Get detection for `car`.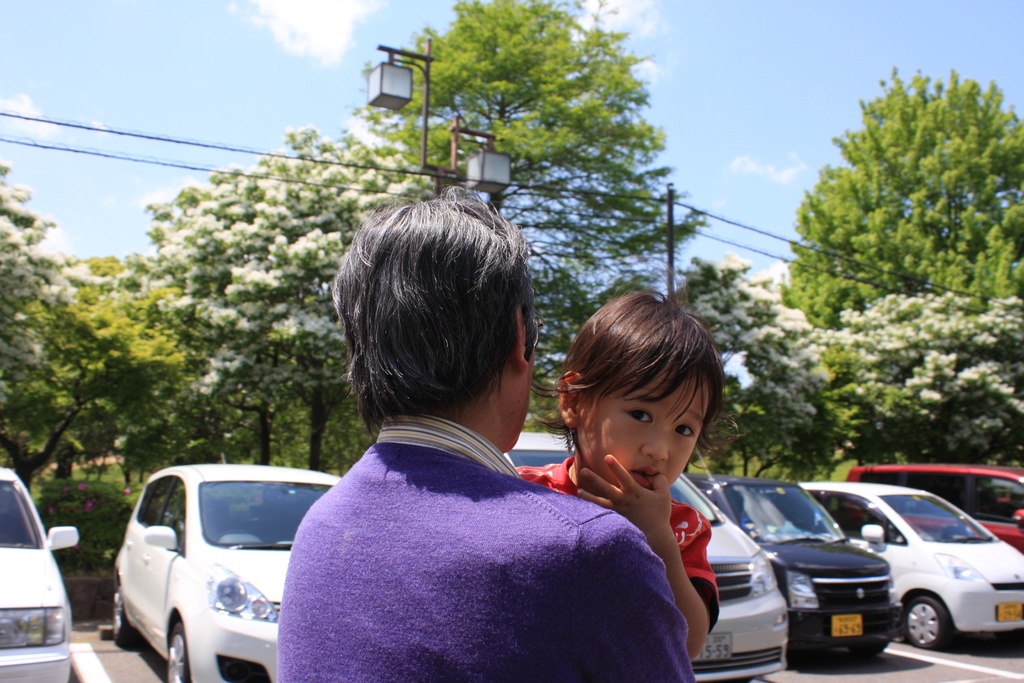
Detection: bbox(844, 459, 1023, 550).
